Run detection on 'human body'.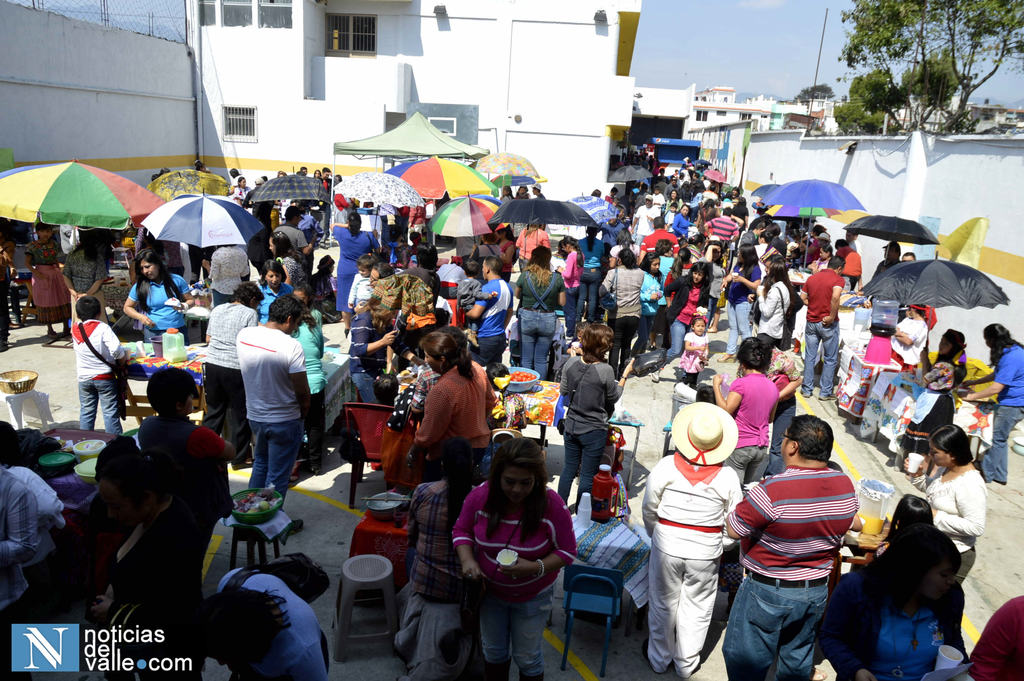
Result: 720 412 856 680.
